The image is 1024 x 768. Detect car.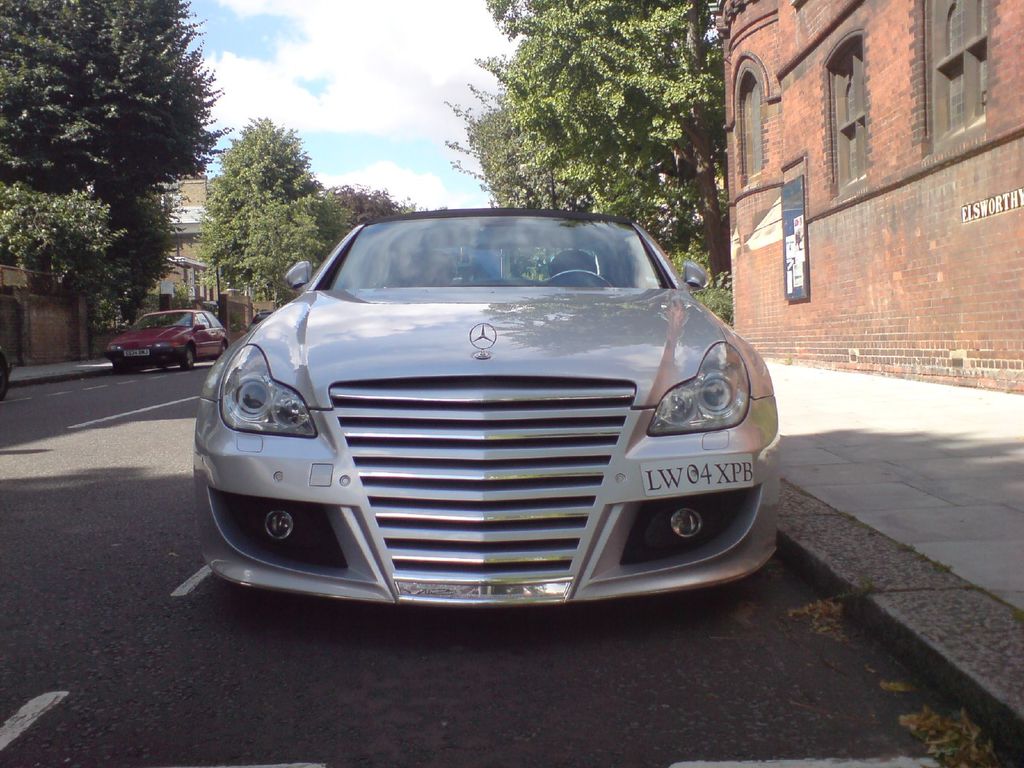
Detection: (109,304,227,371).
